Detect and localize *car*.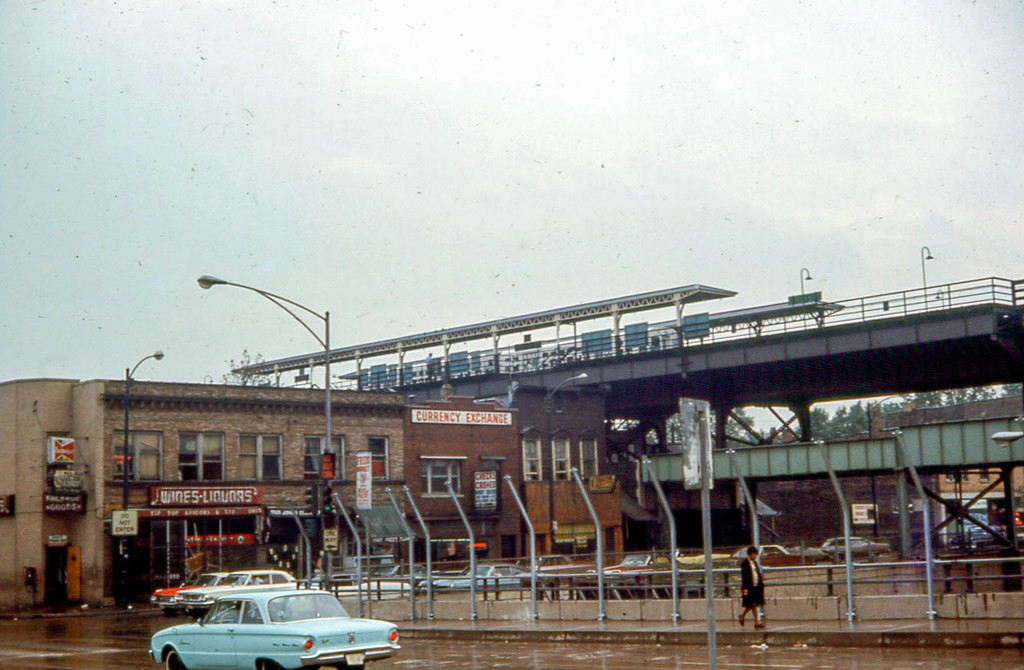
Localized at crop(520, 552, 595, 578).
